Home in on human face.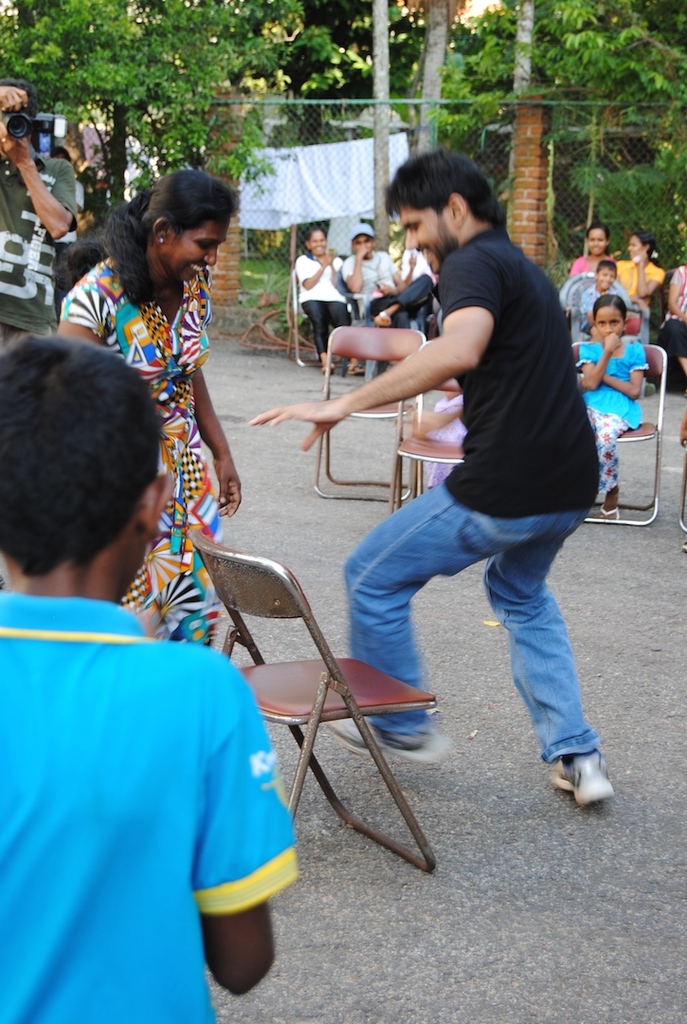
Homed in at Rect(398, 203, 463, 276).
